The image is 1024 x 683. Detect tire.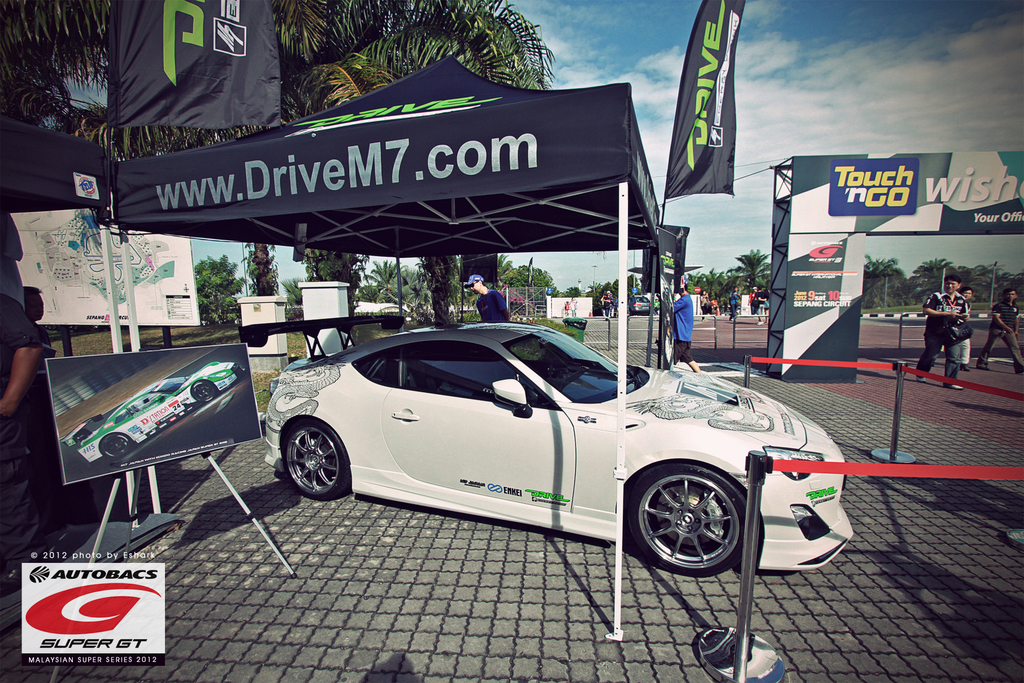
Detection: [left=104, top=436, right=127, bottom=454].
